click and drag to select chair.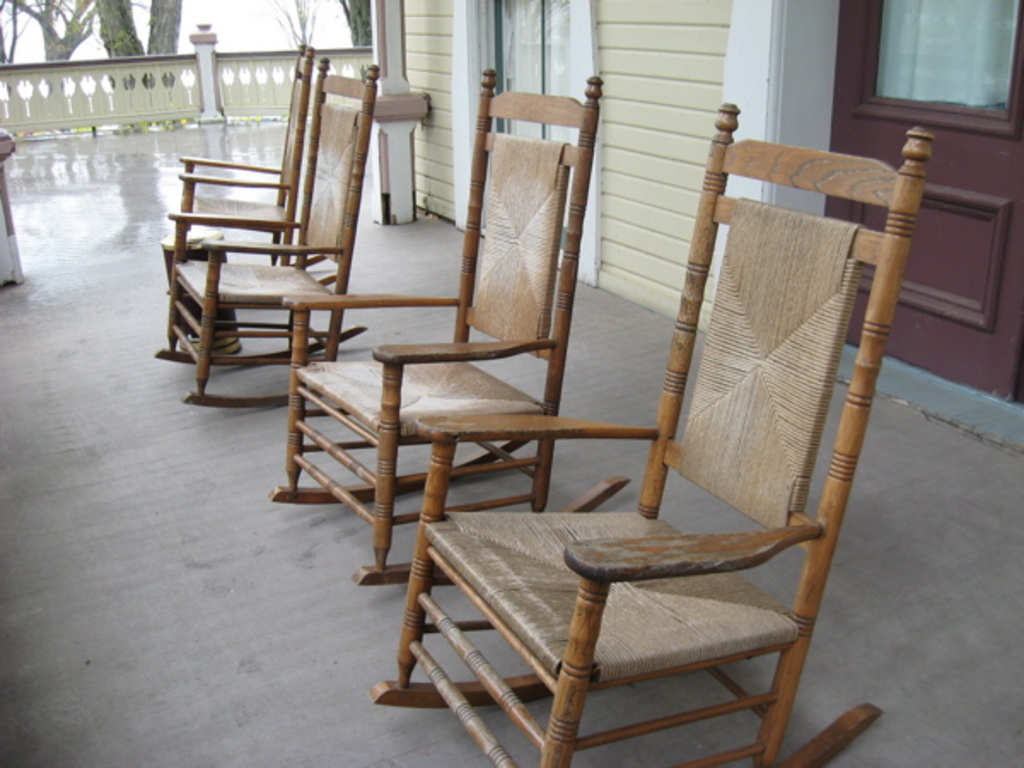
Selection: rect(270, 65, 630, 582).
